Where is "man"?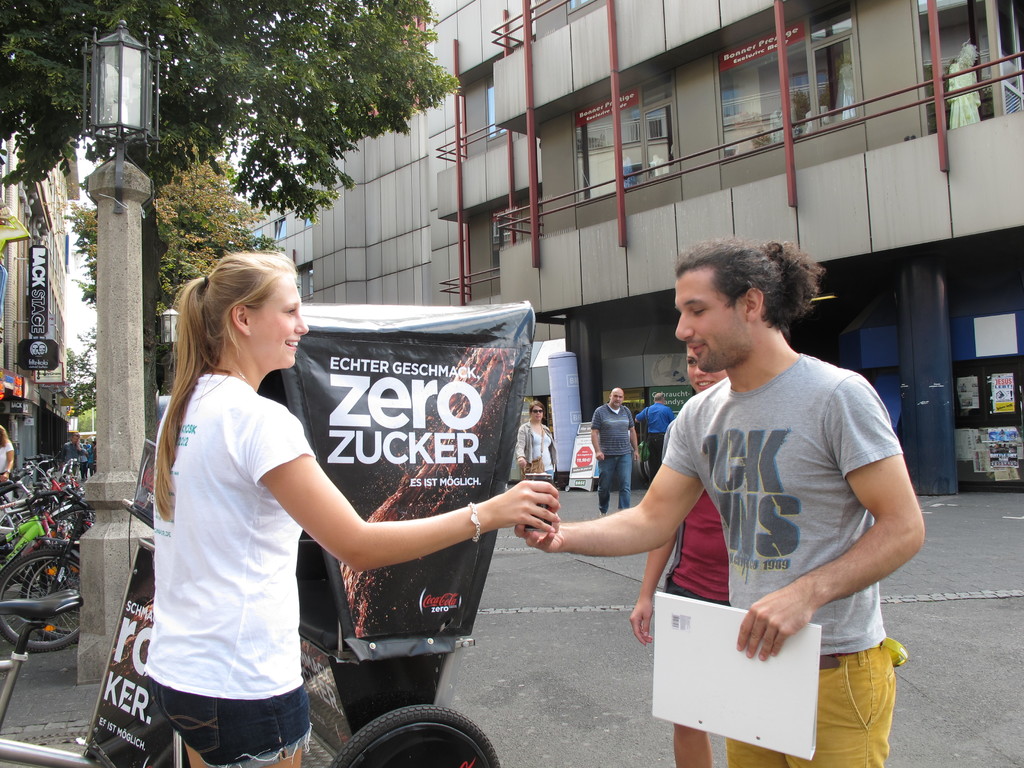
<box>590,388,639,516</box>.
